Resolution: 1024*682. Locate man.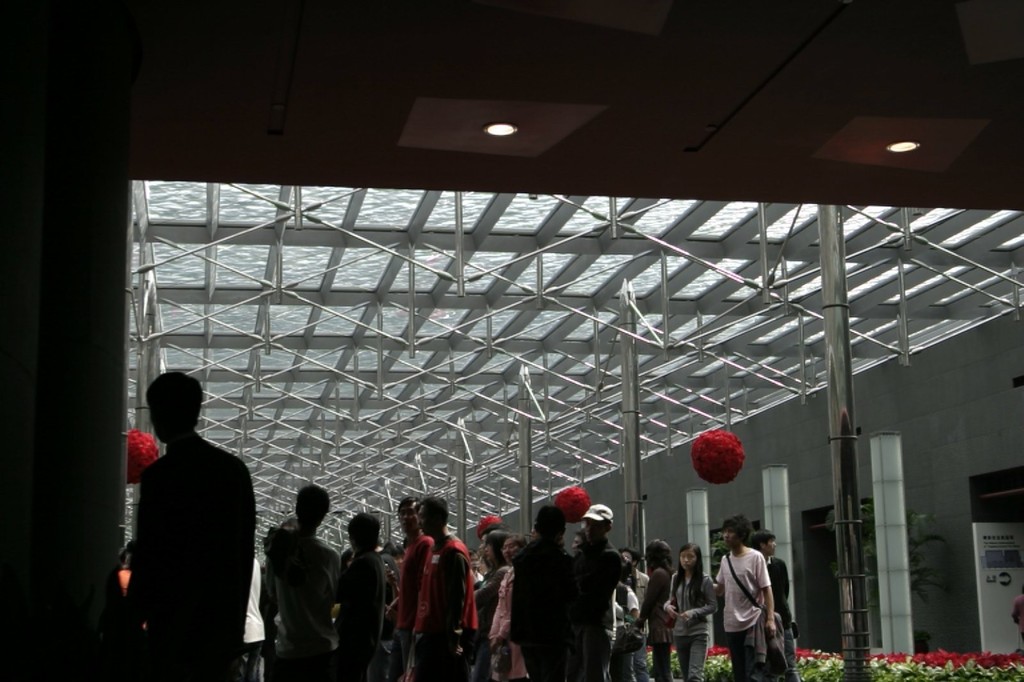
x1=108, y1=365, x2=258, y2=674.
